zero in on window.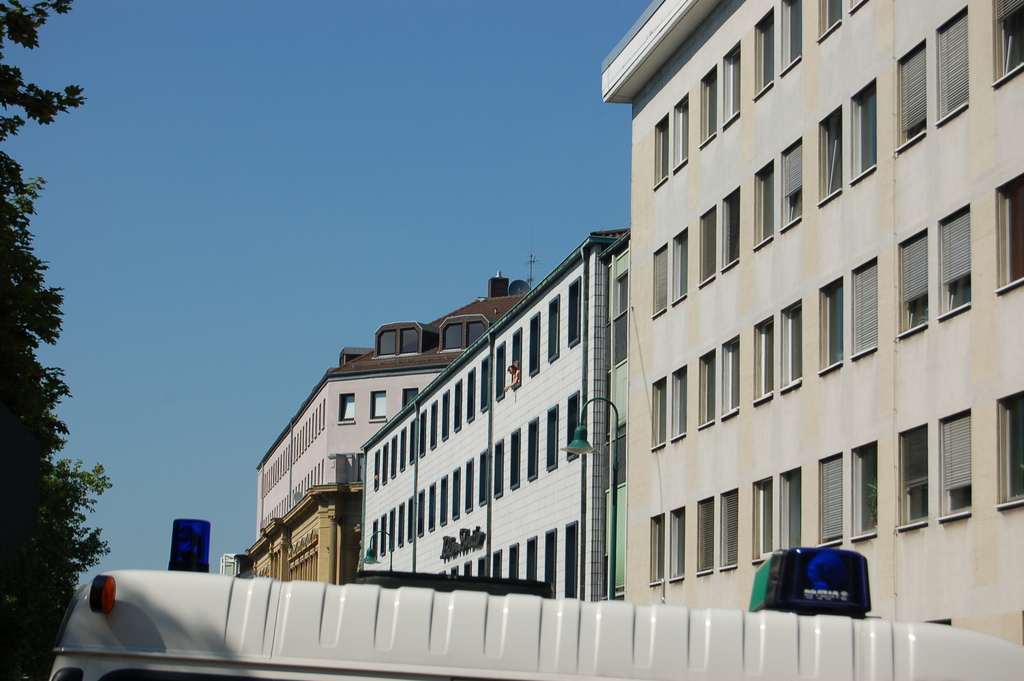
Zeroed in: x1=670, y1=514, x2=691, y2=586.
